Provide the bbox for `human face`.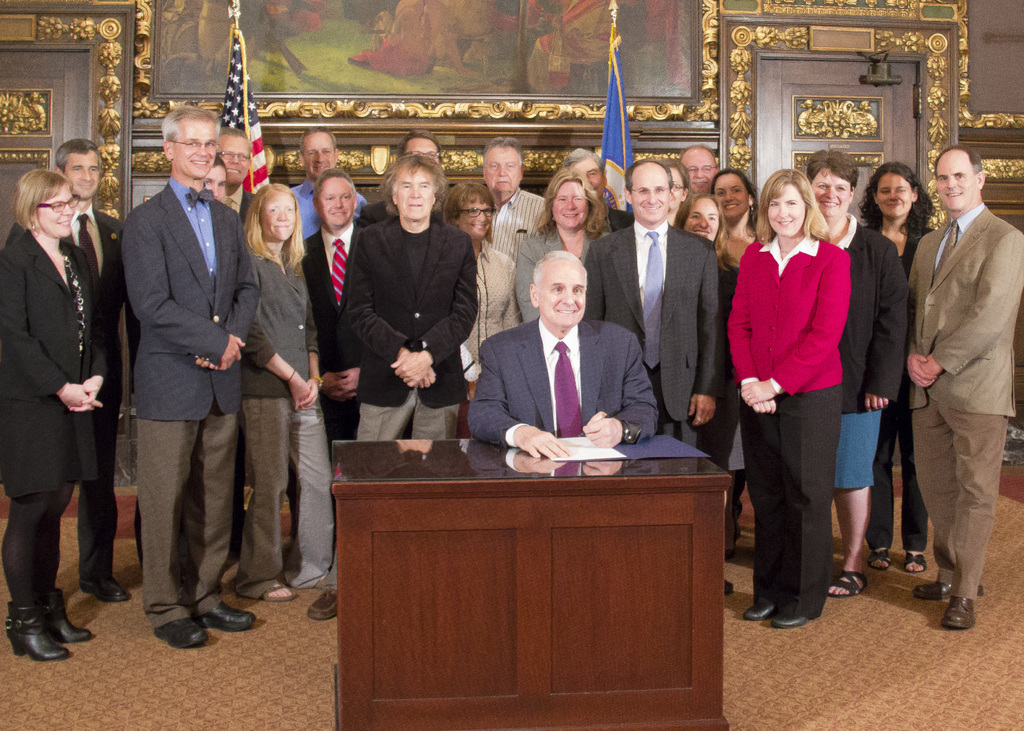
[554,179,589,225].
